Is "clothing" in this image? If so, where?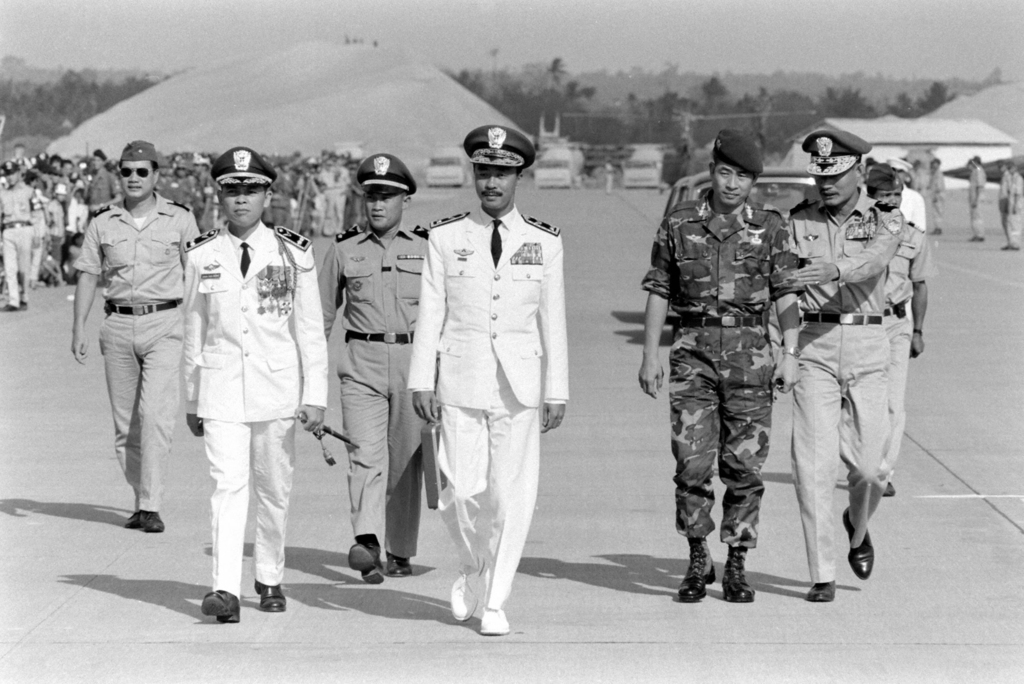
Yes, at (left=998, top=171, right=1015, bottom=229).
